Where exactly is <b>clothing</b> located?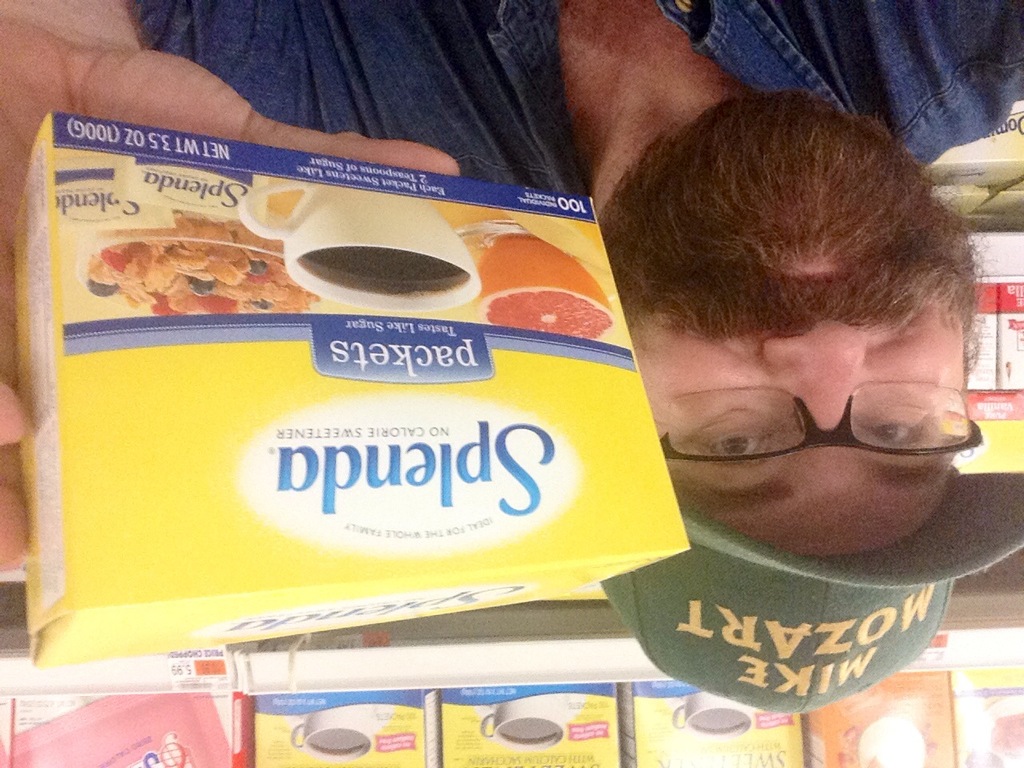
Its bounding box is (left=136, top=0, right=1023, bottom=198).
